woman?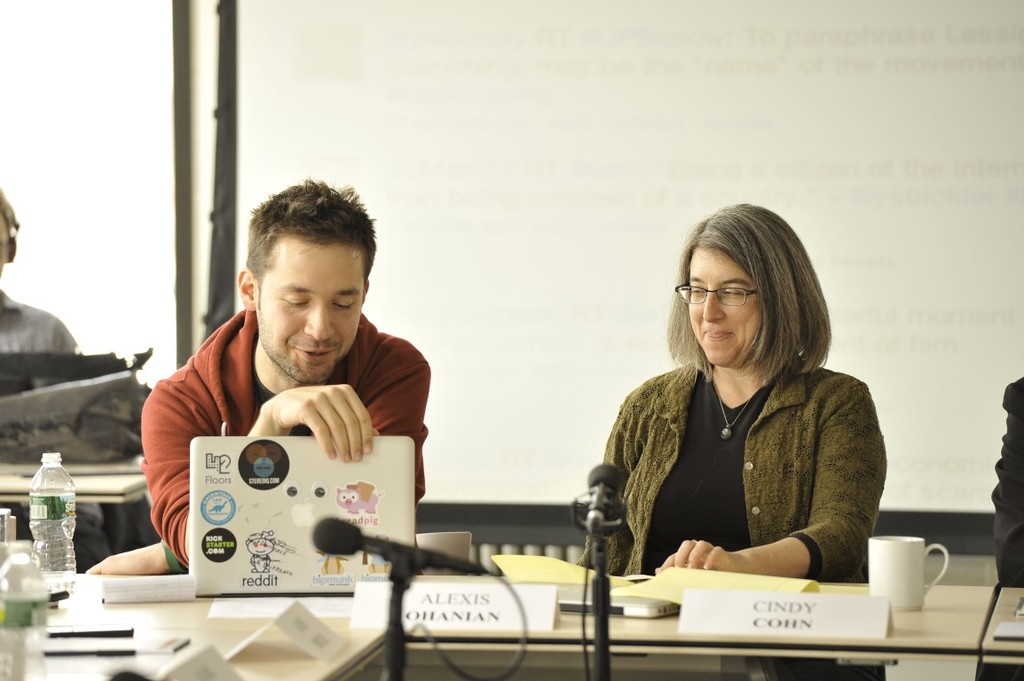
pyautogui.locateOnScreen(587, 205, 886, 612)
